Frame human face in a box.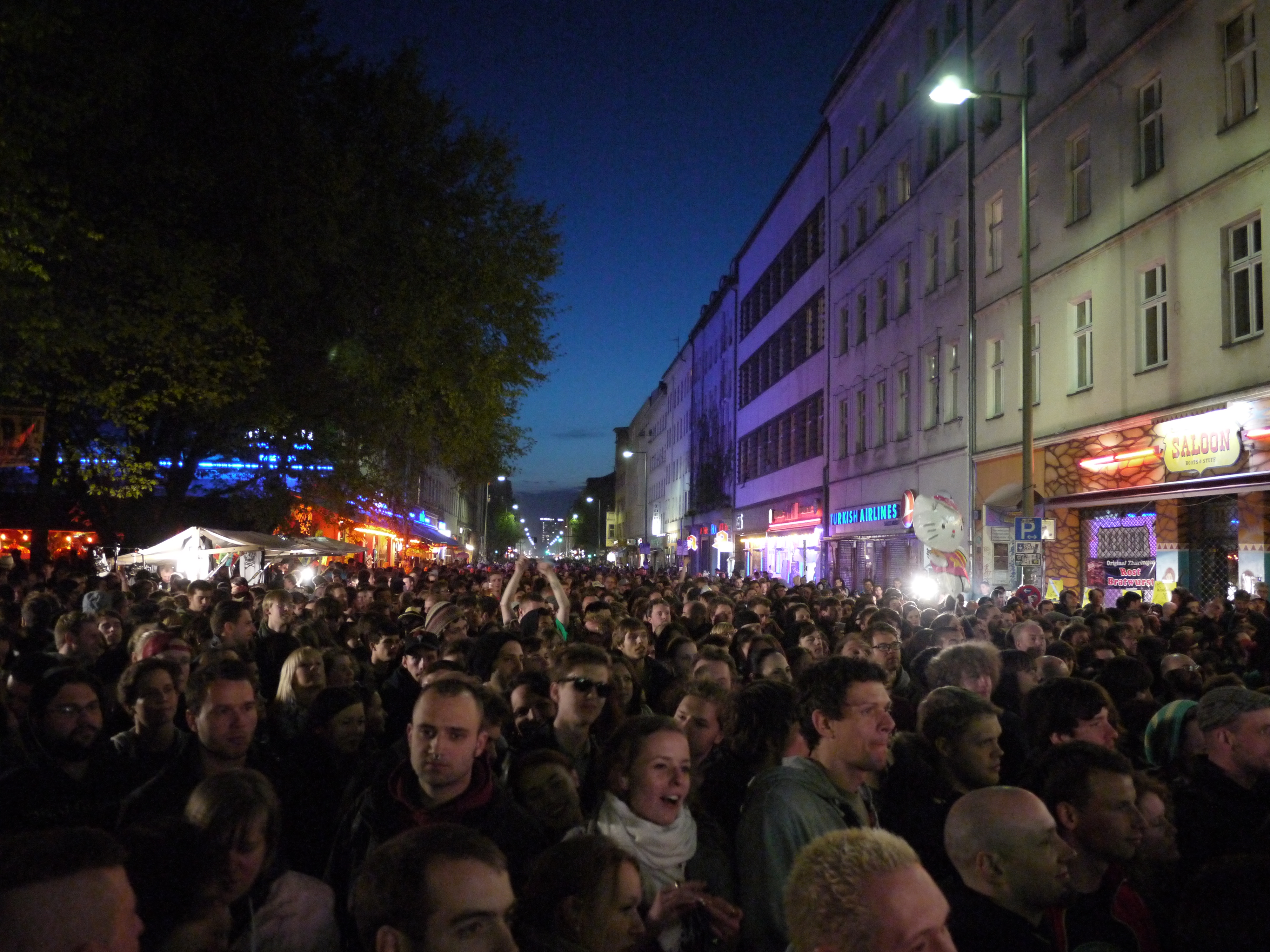
Rect(164, 242, 184, 263).
